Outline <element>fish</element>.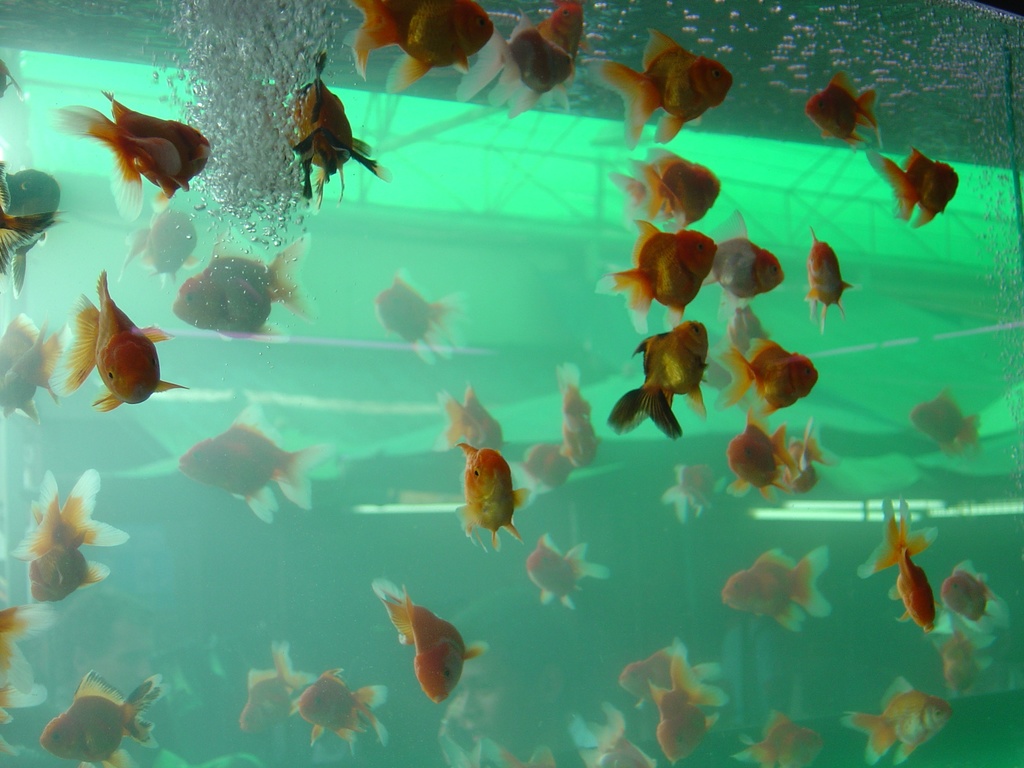
Outline: {"left": 604, "top": 141, "right": 721, "bottom": 233}.
